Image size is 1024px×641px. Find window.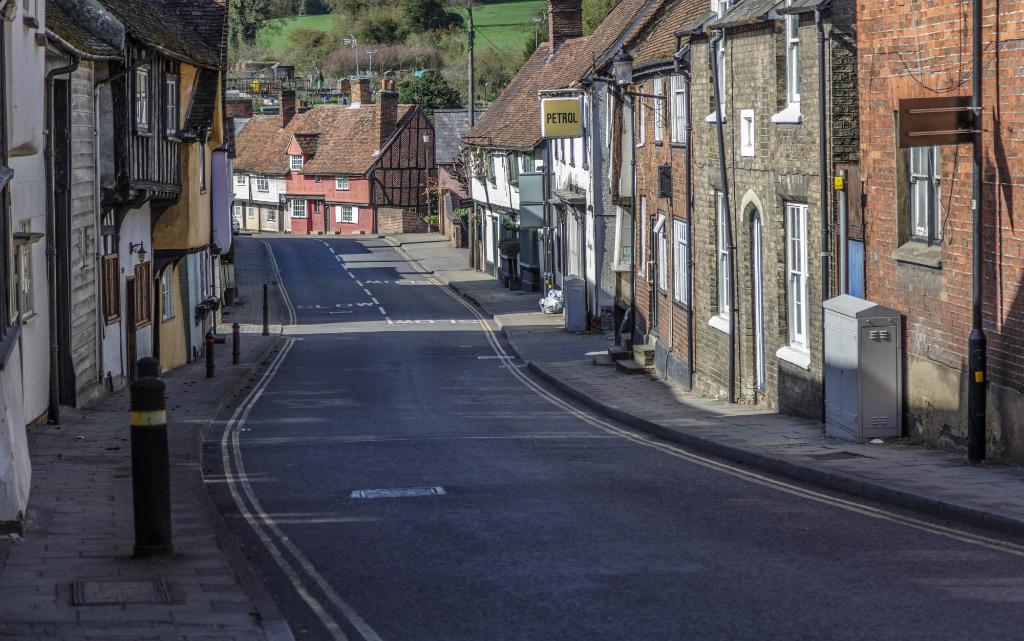
(715, 0, 731, 111).
